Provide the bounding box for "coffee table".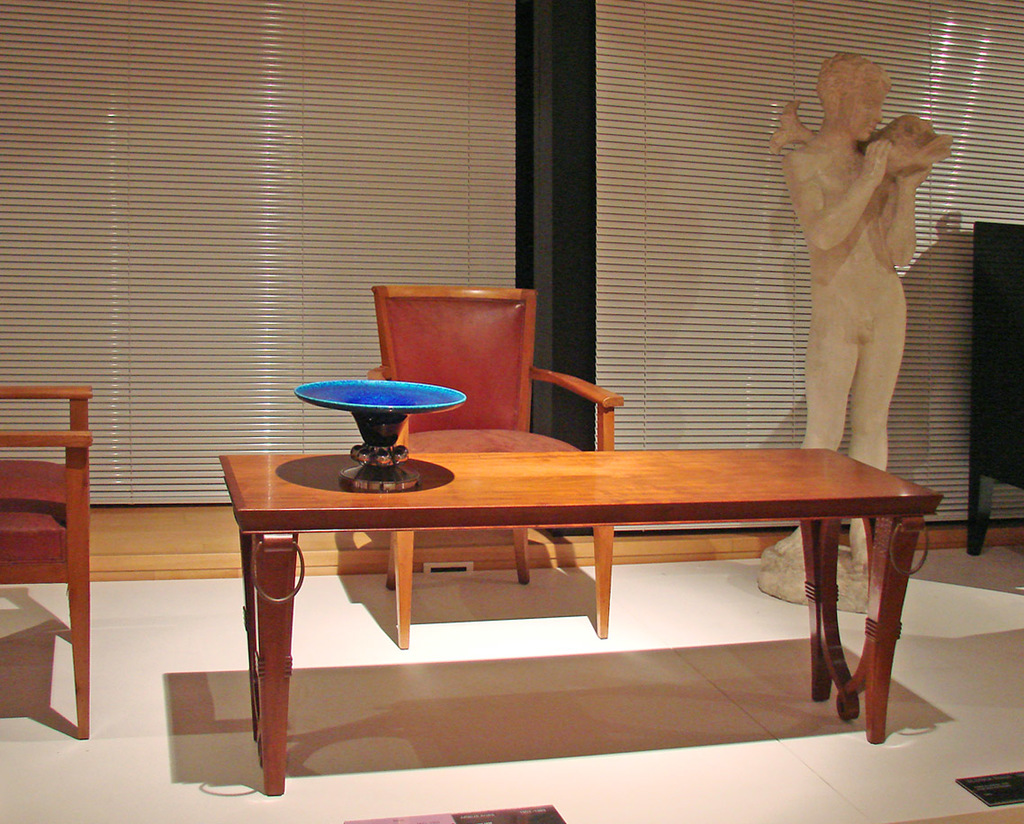
[216,444,945,747].
